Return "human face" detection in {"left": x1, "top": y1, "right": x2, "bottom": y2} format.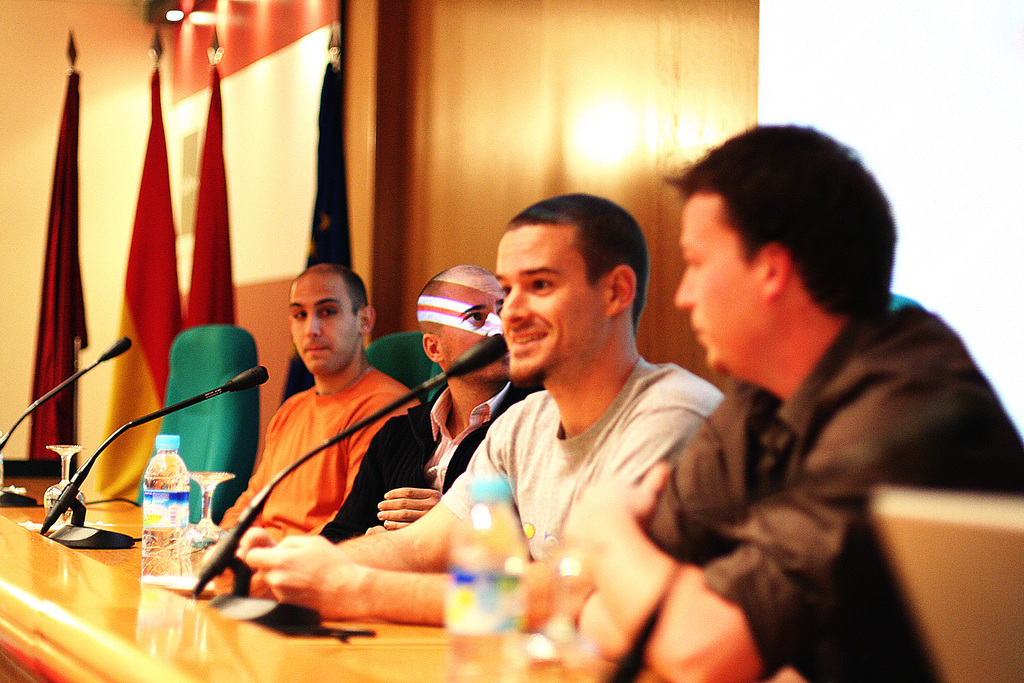
{"left": 285, "top": 277, "right": 355, "bottom": 370}.
